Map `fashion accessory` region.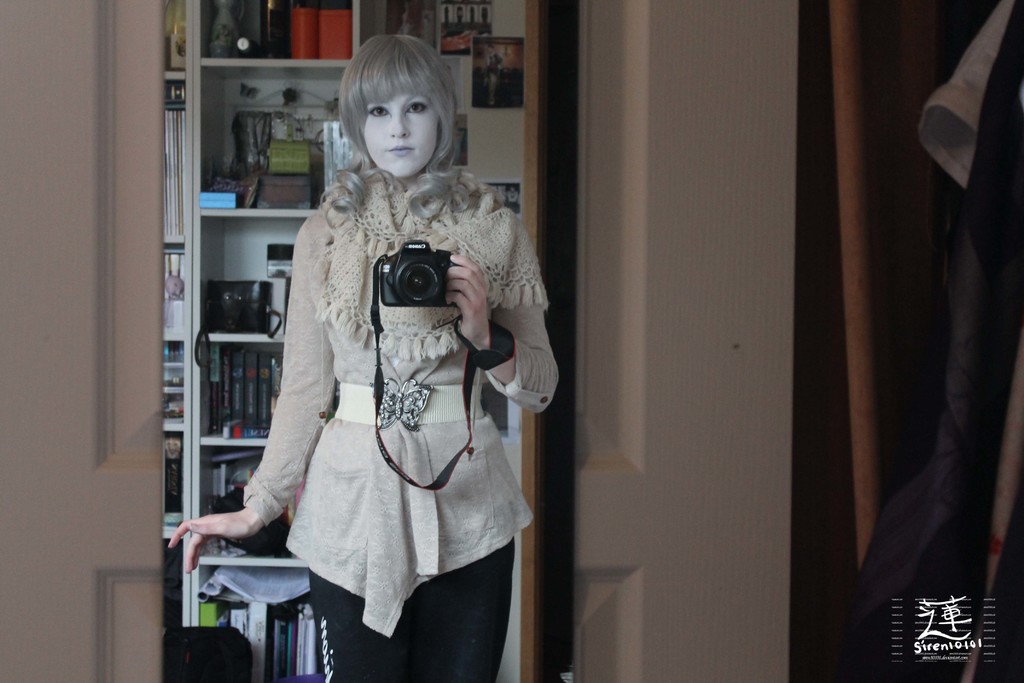
Mapped to region(321, 620, 334, 682).
